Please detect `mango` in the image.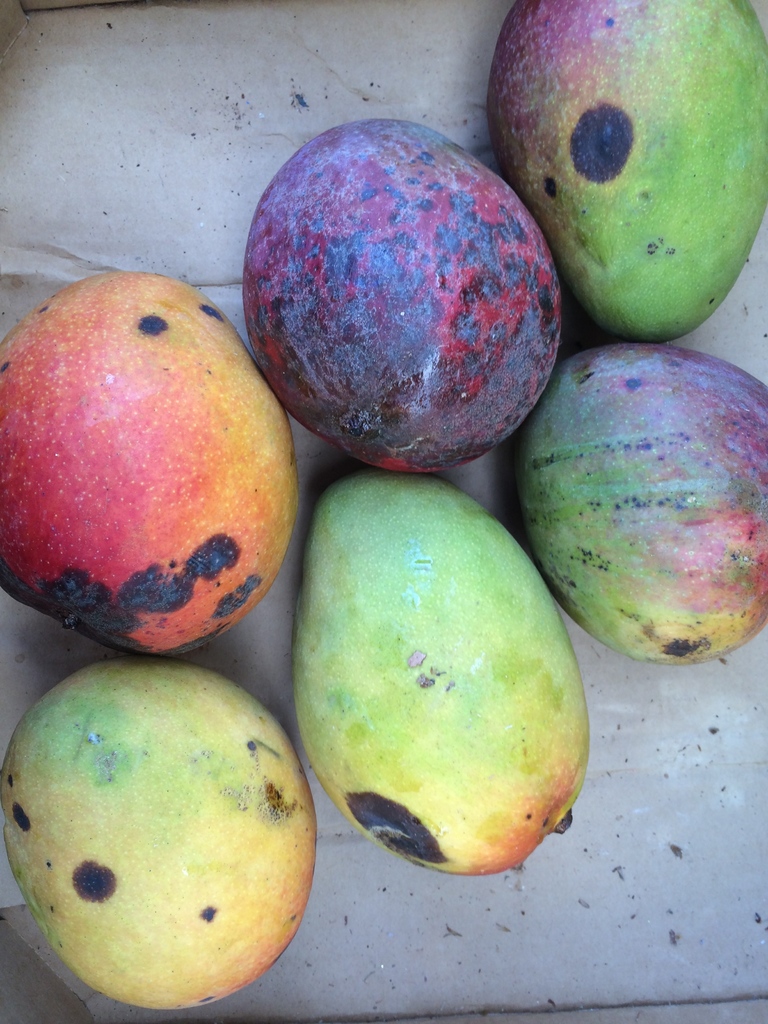
10,664,321,1012.
